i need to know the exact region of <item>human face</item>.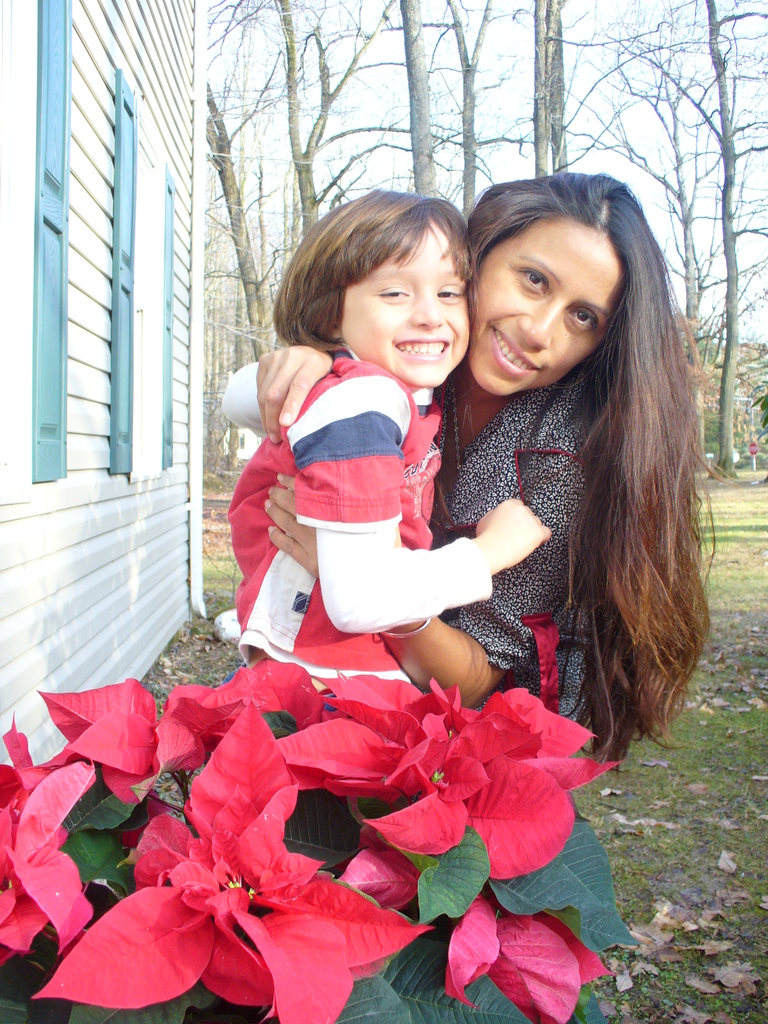
Region: left=339, top=214, right=470, bottom=390.
